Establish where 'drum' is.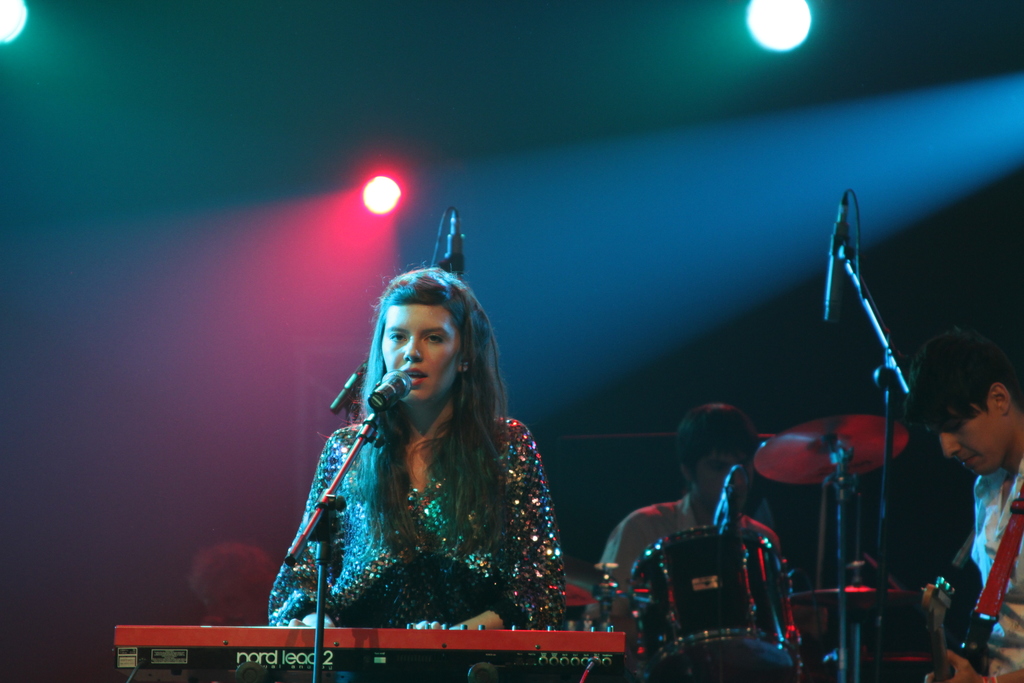
Established at x1=792, y1=587, x2=937, y2=680.
